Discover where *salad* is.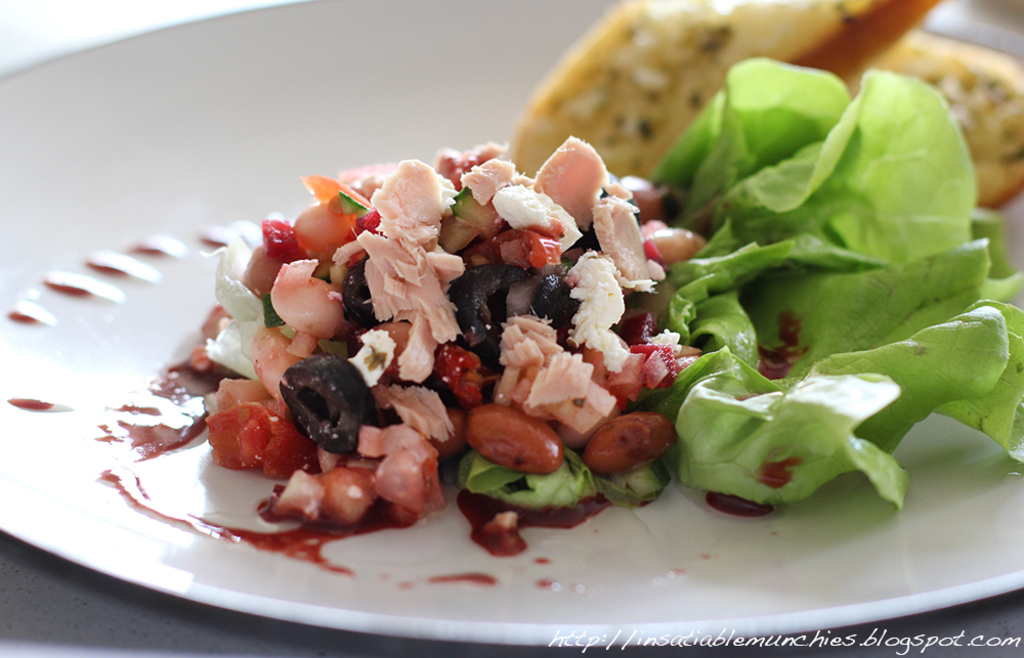
Discovered at detection(196, 52, 1023, 559).
